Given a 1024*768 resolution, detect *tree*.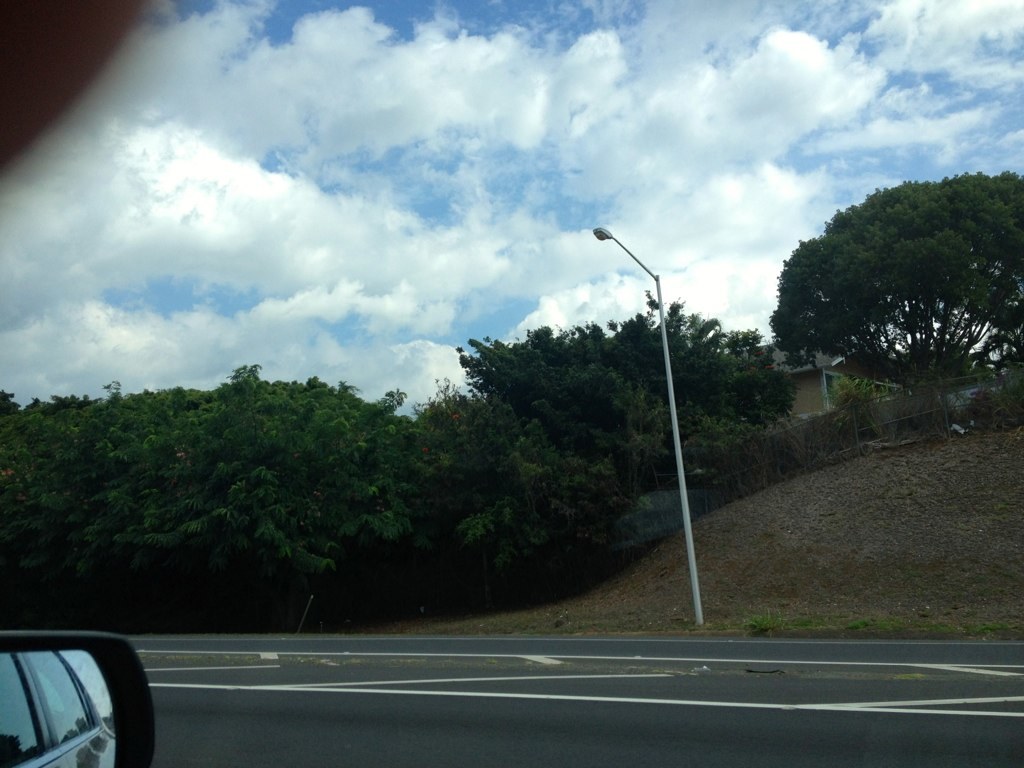
x1=460 y1=294 x2=793 y2=511.
